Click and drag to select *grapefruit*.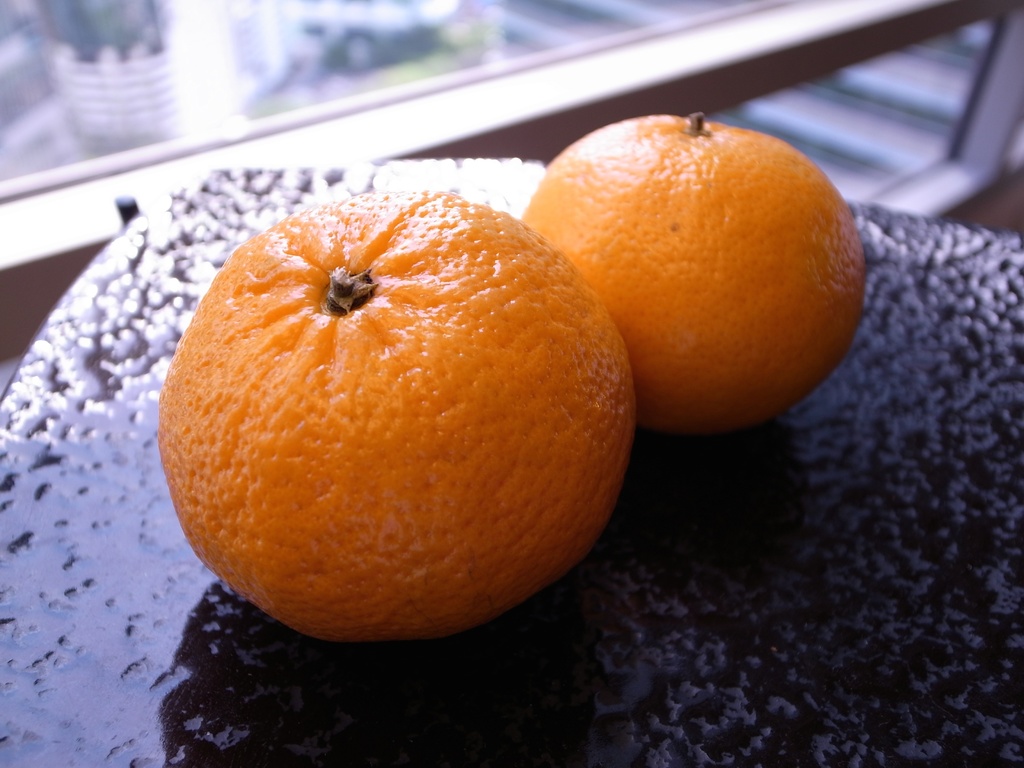
Selection: 160:191:636:641.
